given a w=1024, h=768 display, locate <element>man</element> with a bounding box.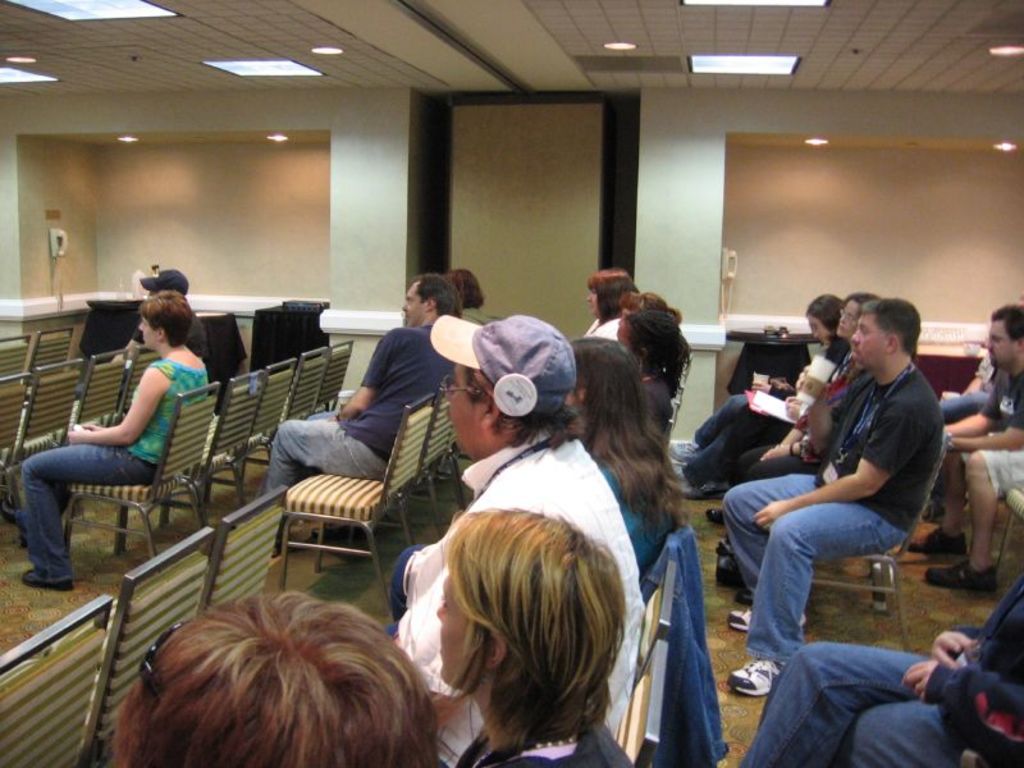
Located: <bbox>727, 297, 959, 701</bbox>.
